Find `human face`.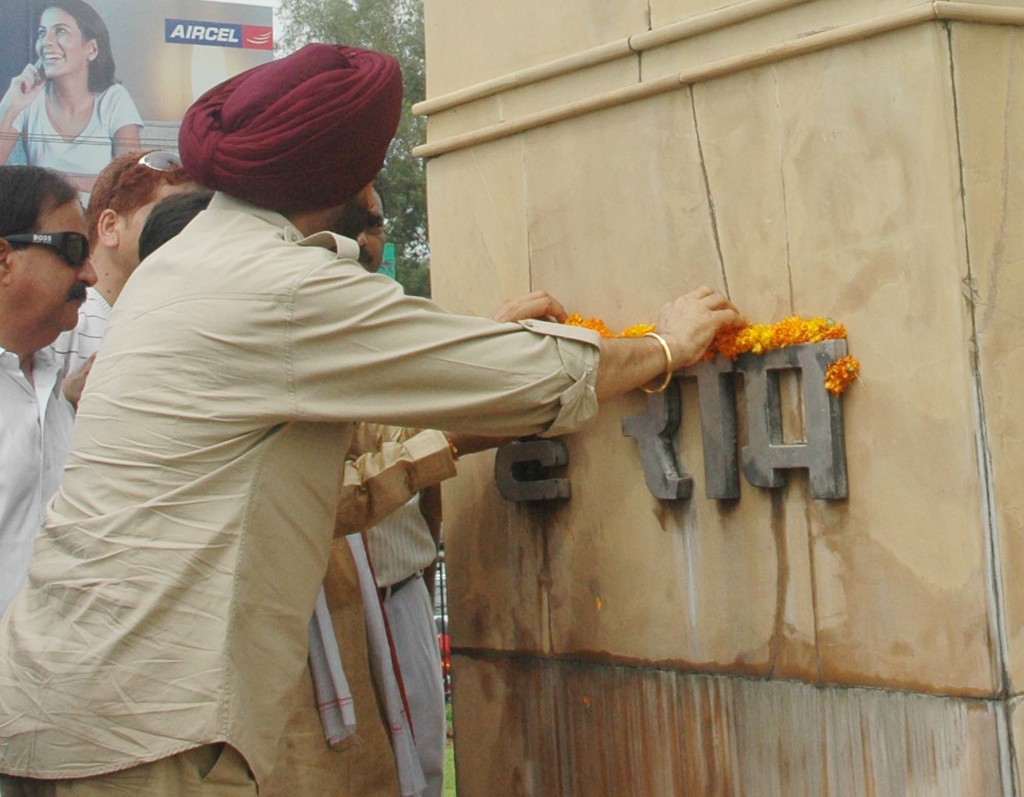
bbox=(6, 201, 97, 329).
